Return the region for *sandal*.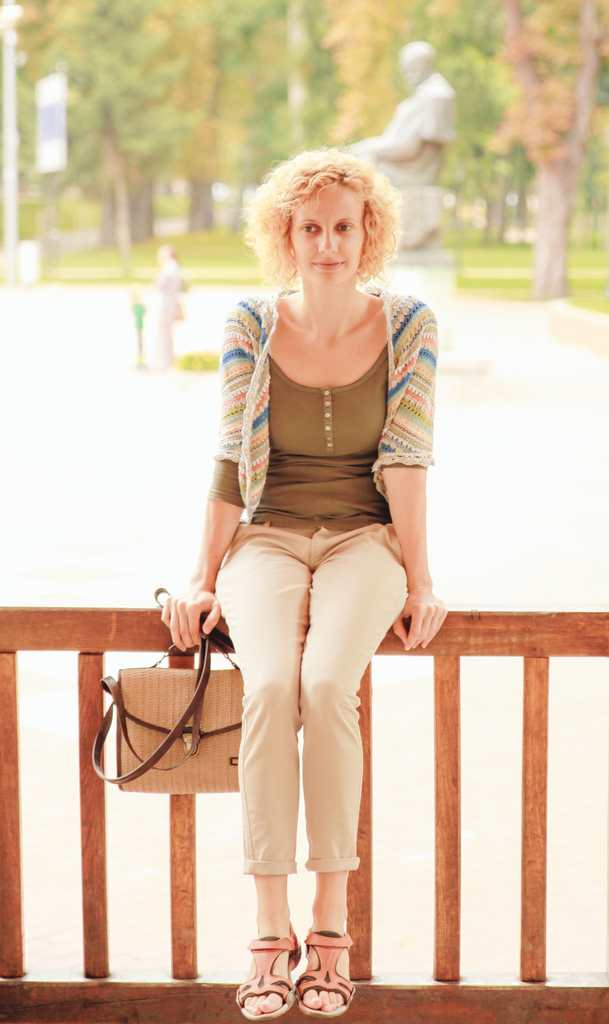
bbox=[233, 925, 302, 1023].
